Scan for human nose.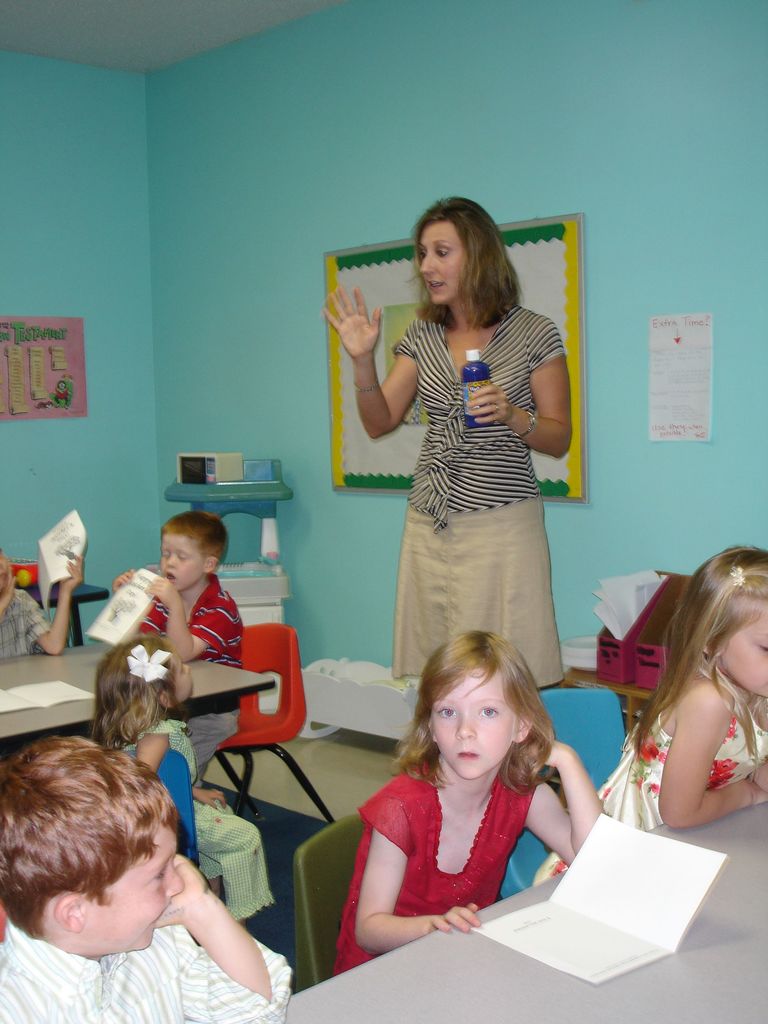
Scan result: [458, 713, 473, 734].
